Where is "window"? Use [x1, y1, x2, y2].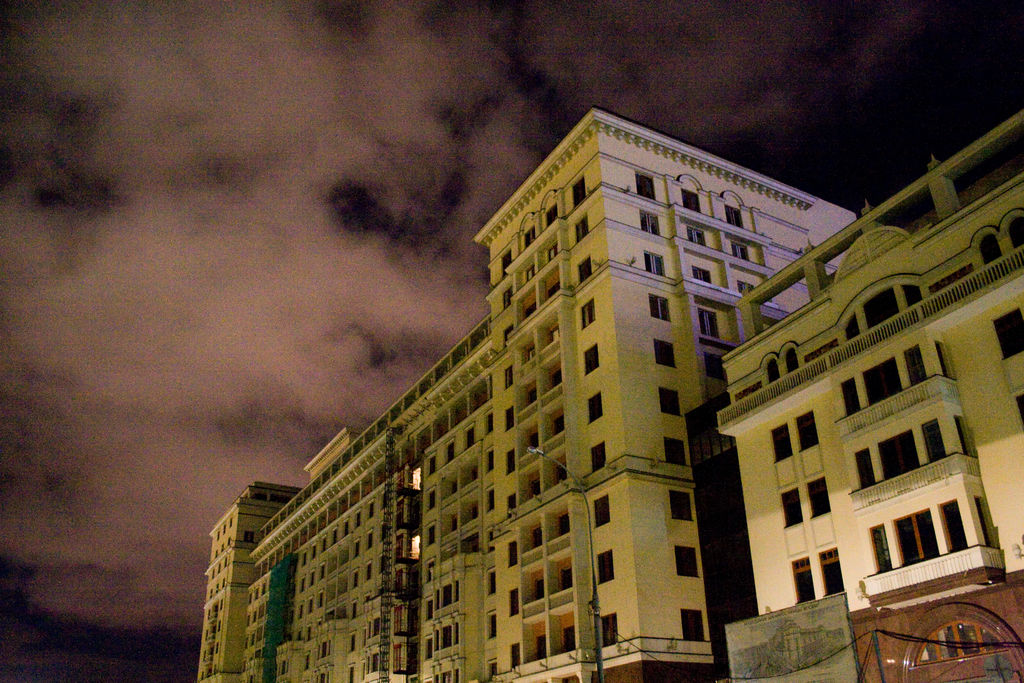
[811, 477, 834, 520].
